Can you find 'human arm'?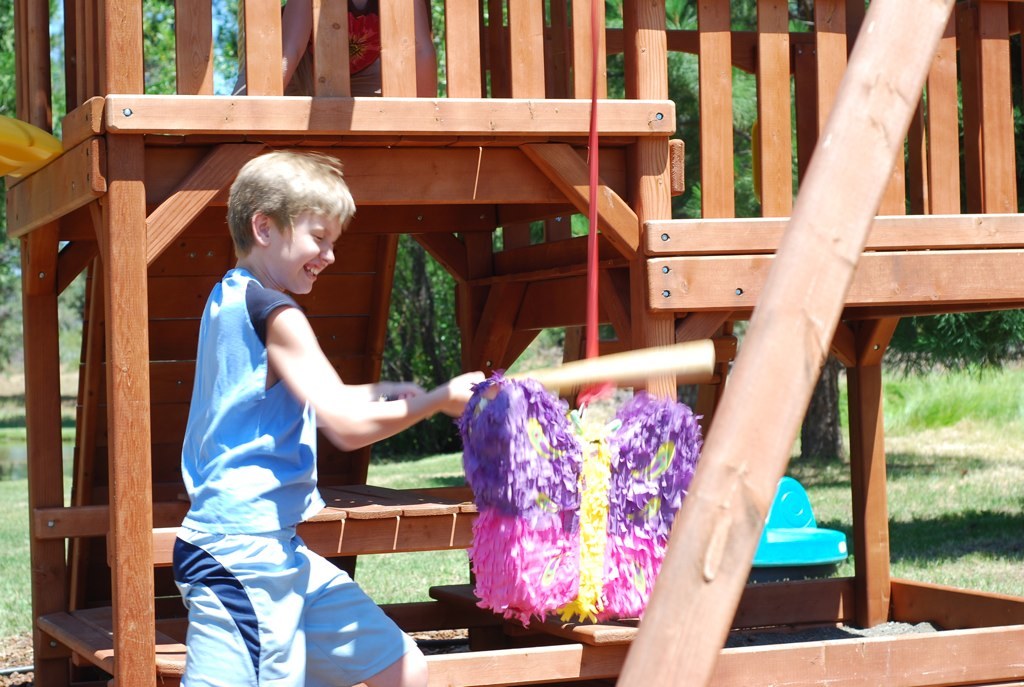
Yes, bounding box: box(264, 299, 485, 461).
